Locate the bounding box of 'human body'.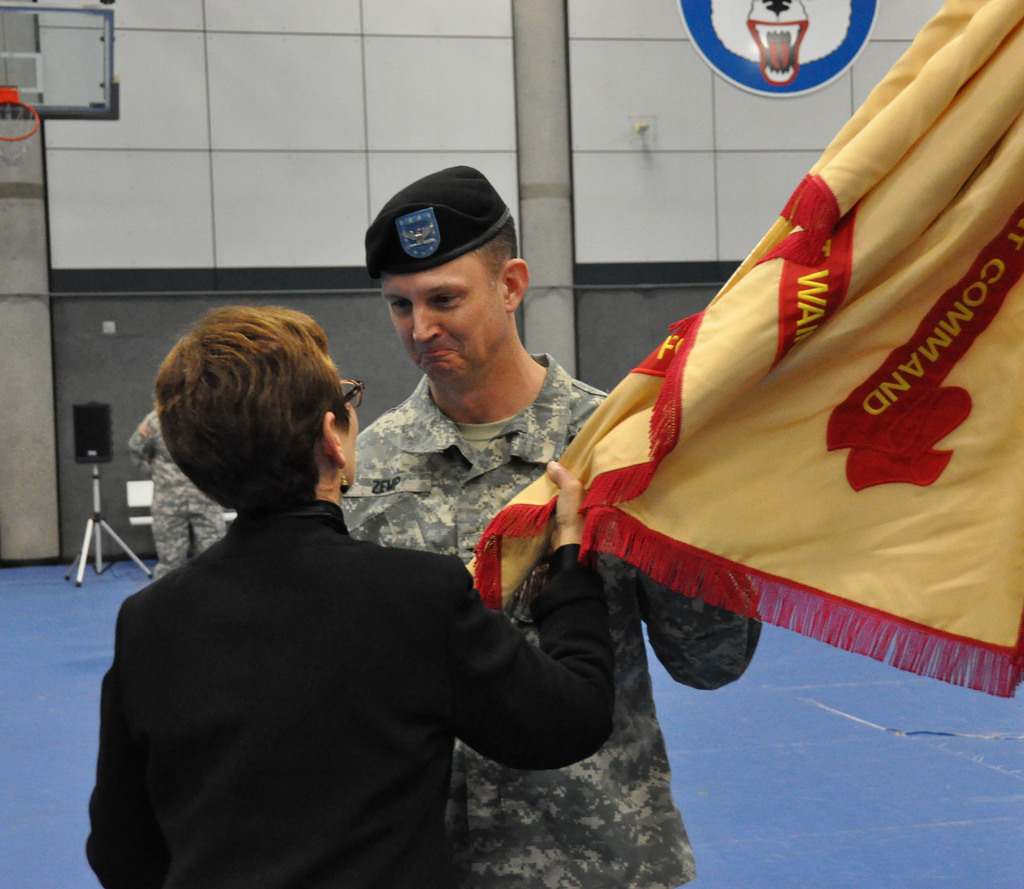
Bounding box: [x1=99, y1=462, x2=634, y2=888].
